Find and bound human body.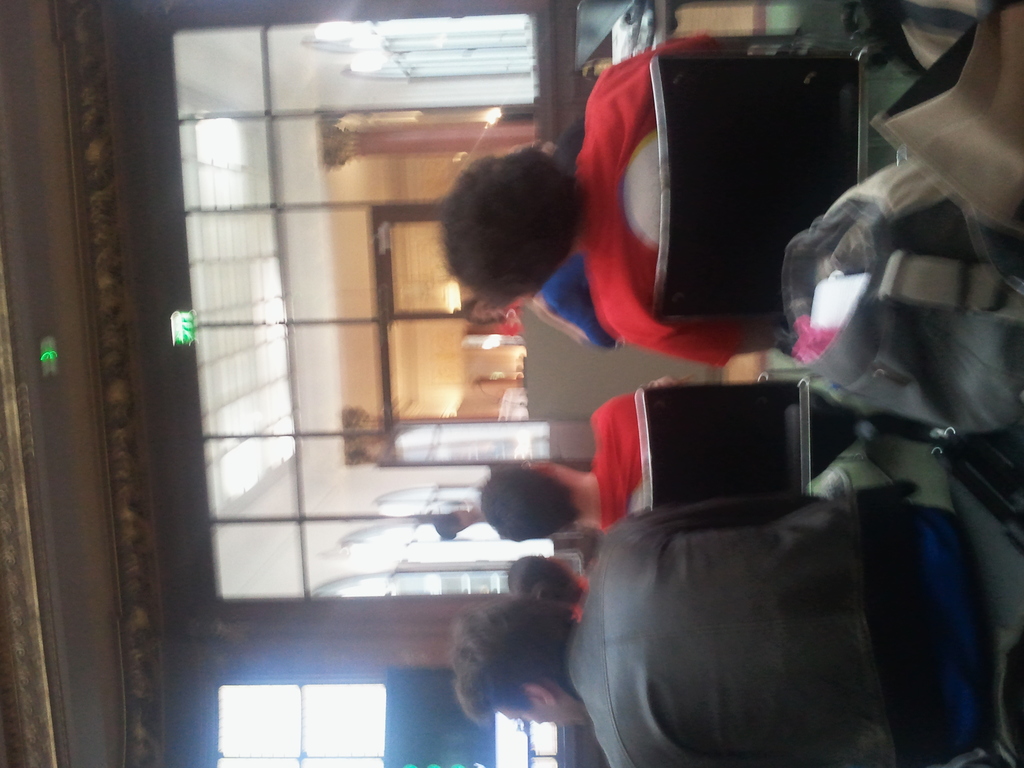
Bound: (left=532, top=262, right=619, bottom=352).
